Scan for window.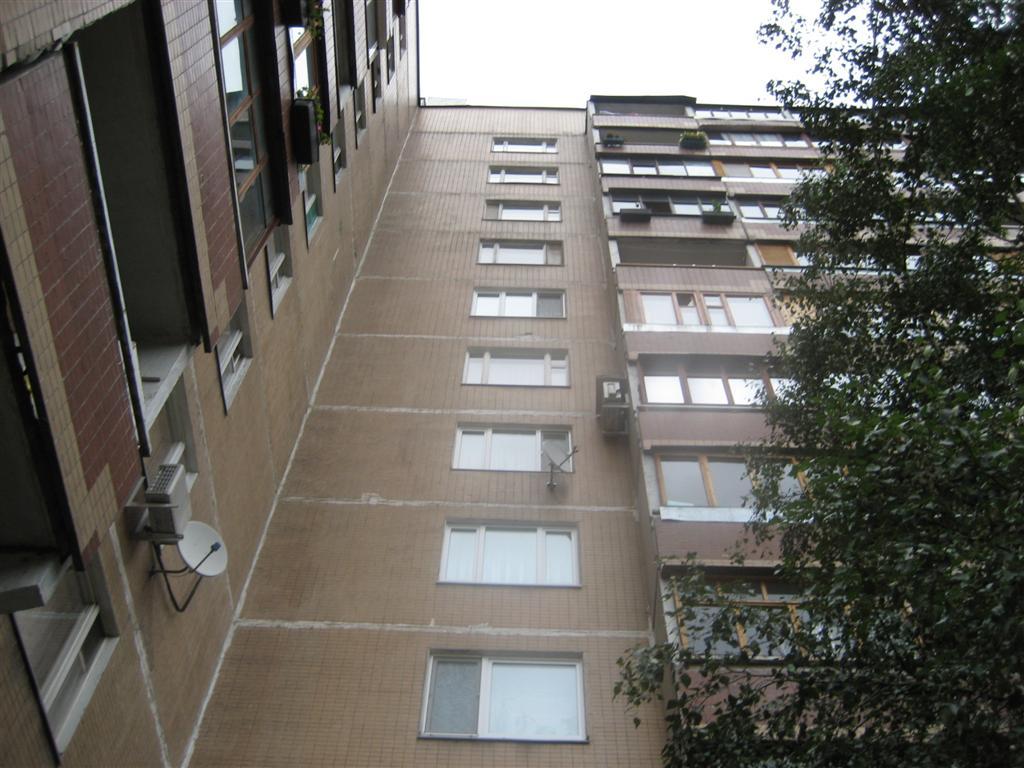
Scan result: bbox=(417, 646, 607, 752).
